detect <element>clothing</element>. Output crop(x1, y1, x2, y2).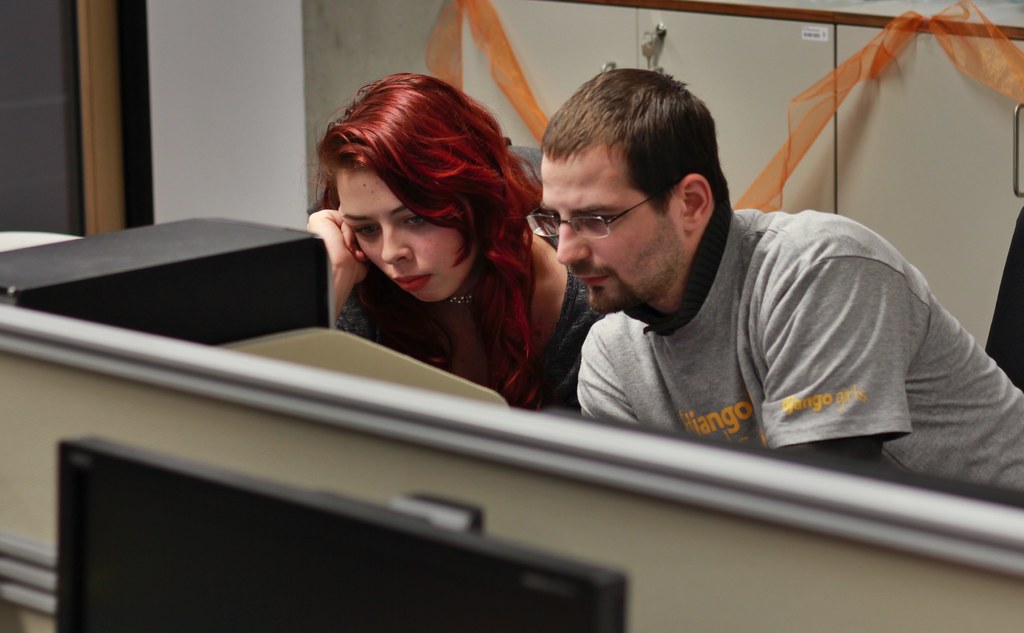
crop(335, 221, 604, 407).
